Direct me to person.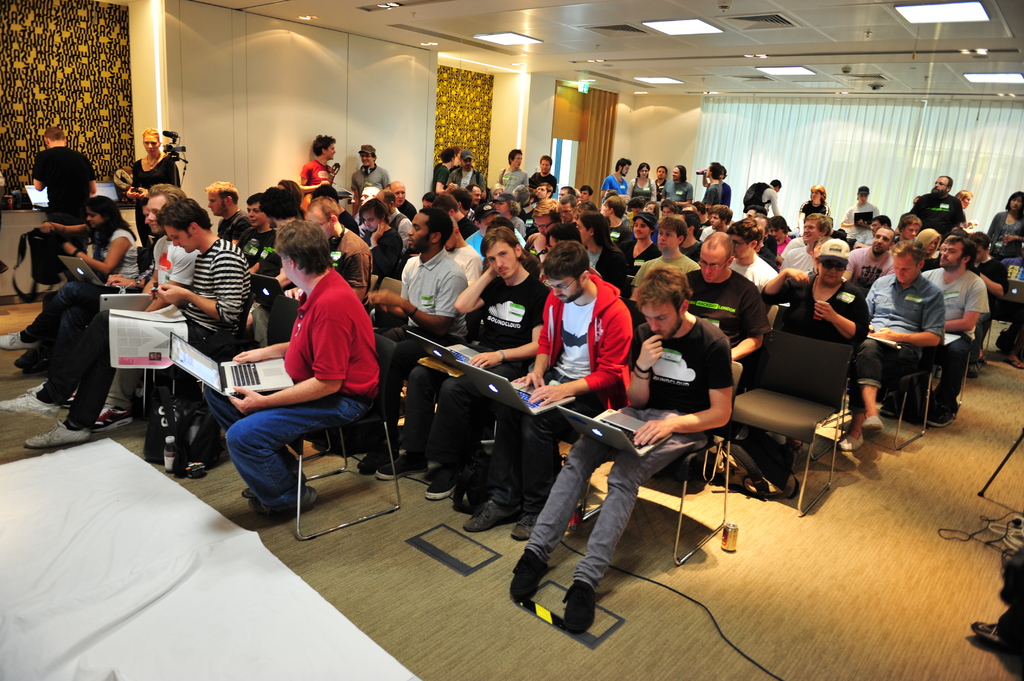
Direction: bbox=[213, 228, 374, 543].
